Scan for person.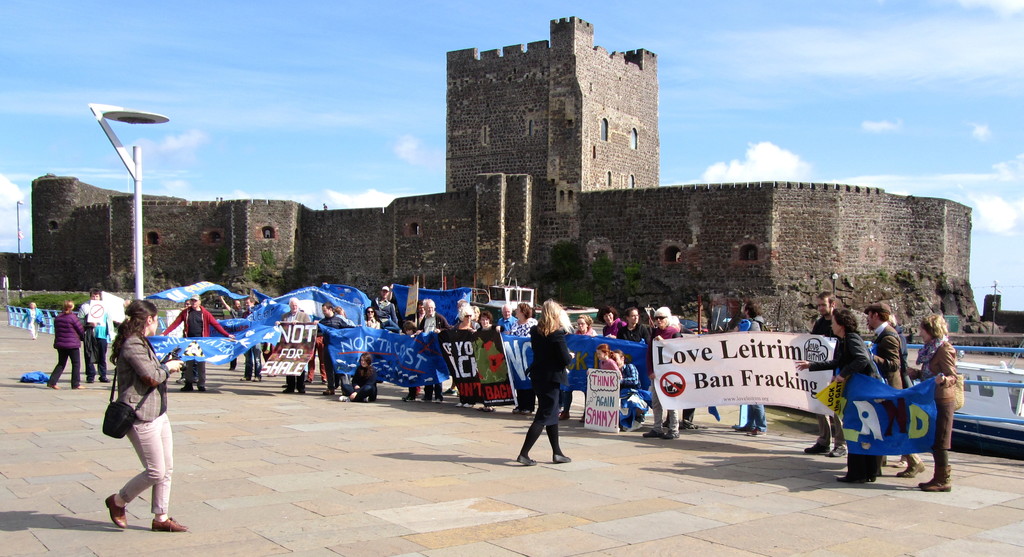
Scan result: 906 313 953 492.
